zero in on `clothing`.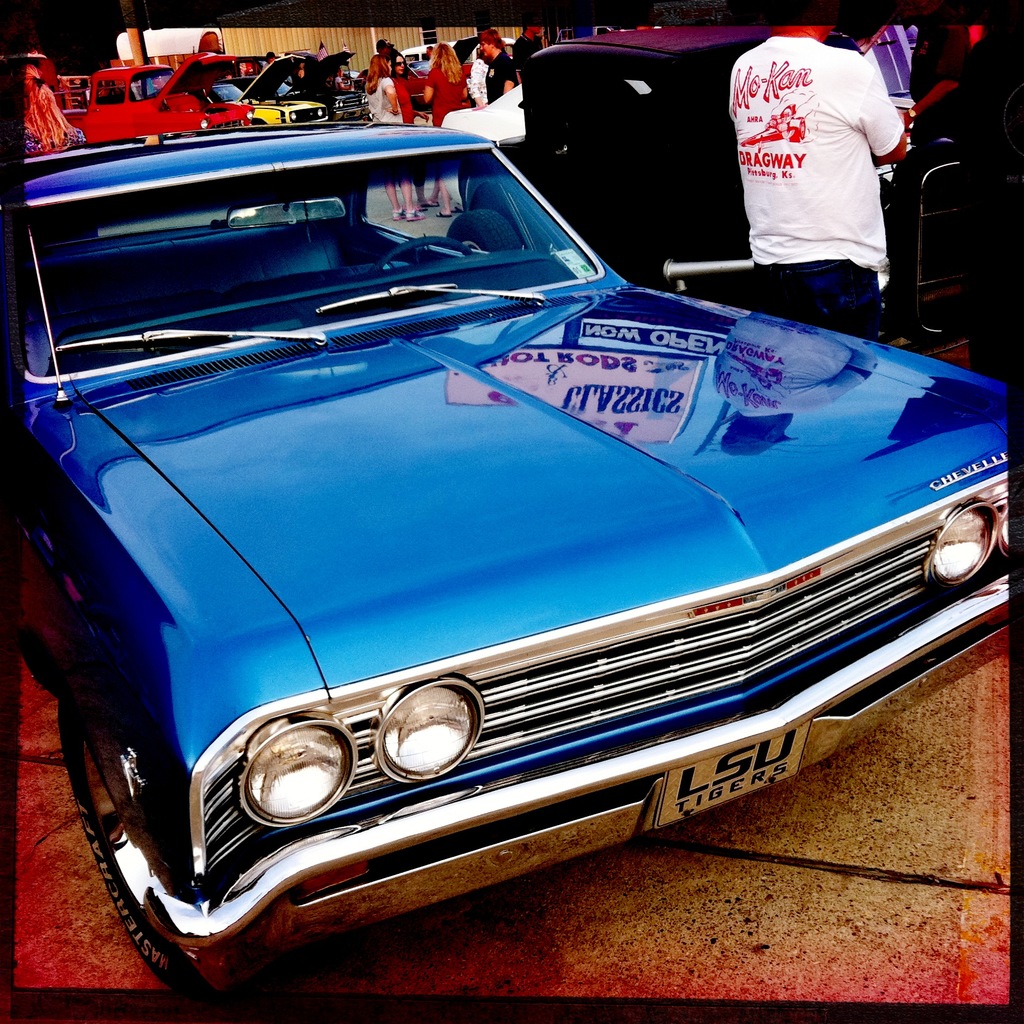
Zeroed in: detection(467, 47, 492, 116).
